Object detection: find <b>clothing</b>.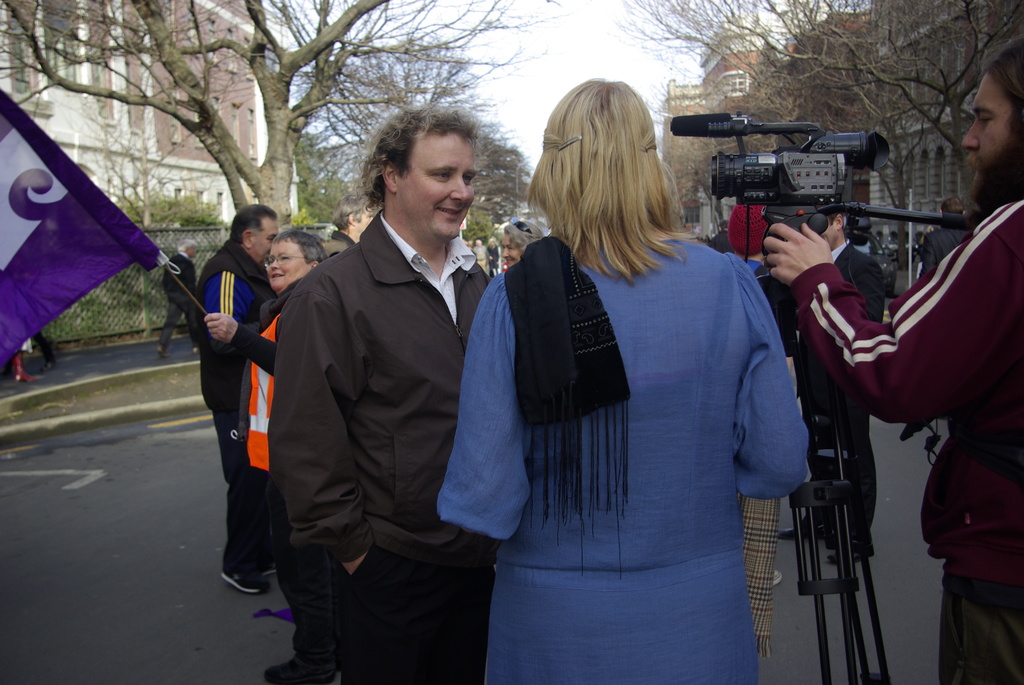
bbox=[270, 216, 495, 684].
